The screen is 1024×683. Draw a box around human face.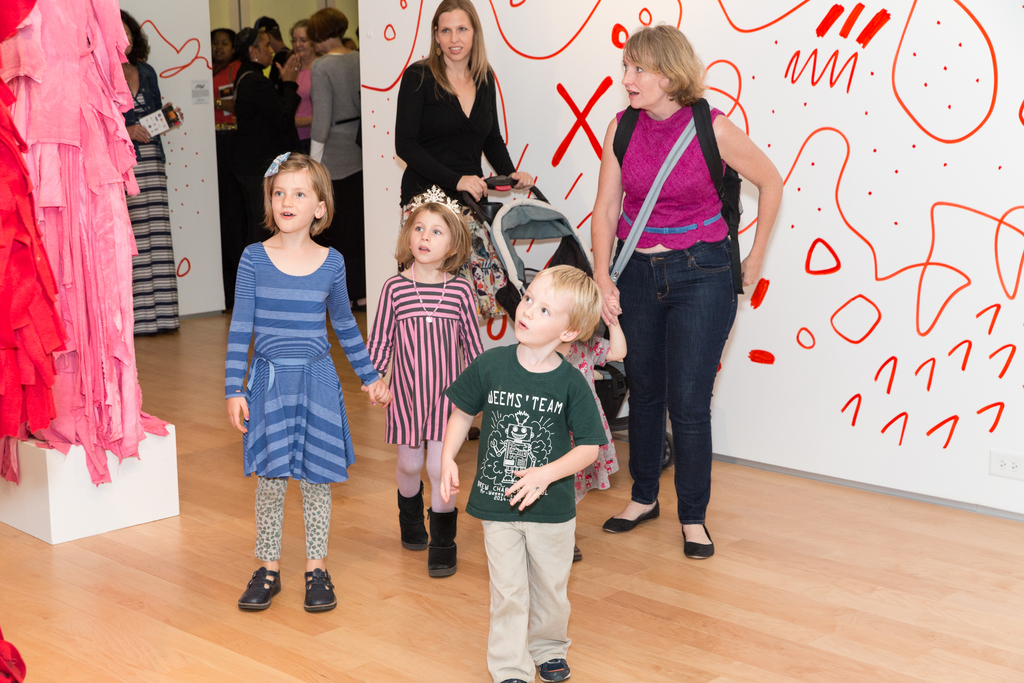
pyautogui.locateOnScreen(515, 273, 564, 345).
